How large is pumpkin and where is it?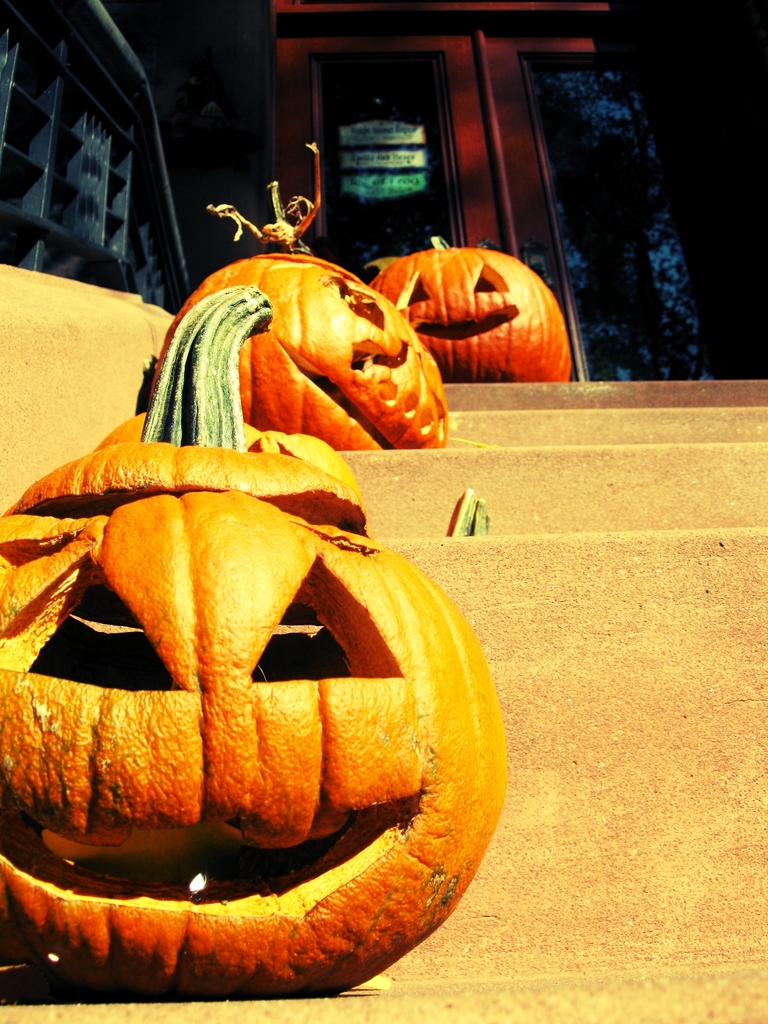
Bounding box: (left=4, top=314, right=505, bottom=993).
